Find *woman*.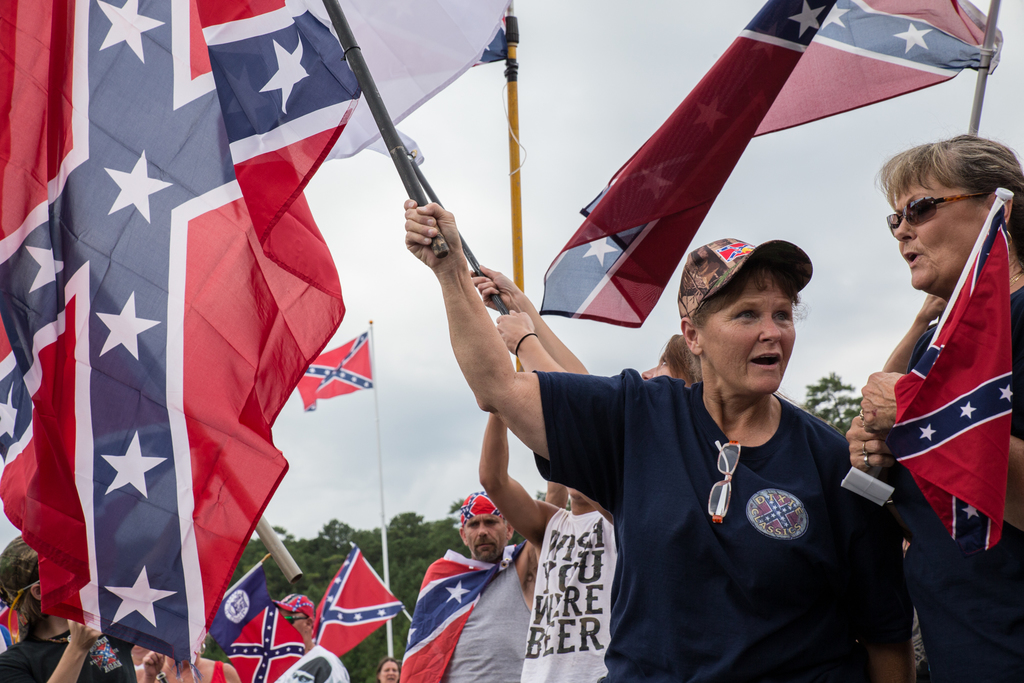
(x1=840, y1=133, x2=1023, y2=682).
